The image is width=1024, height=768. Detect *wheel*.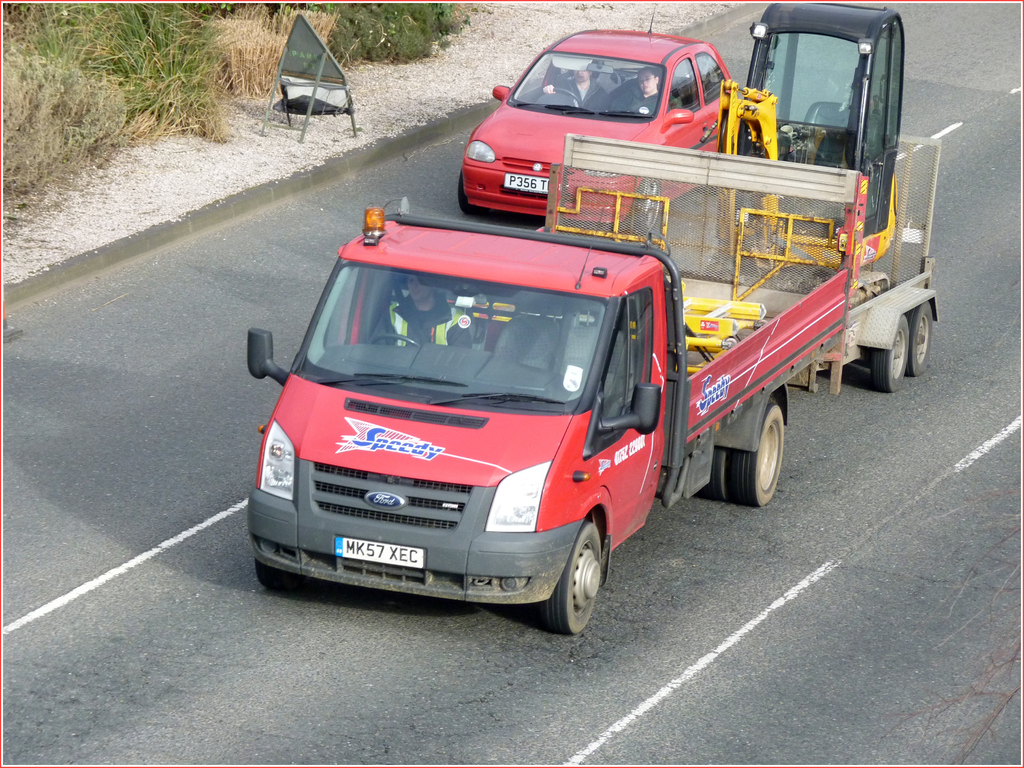
Detection: [902, 309, 929, 374].
